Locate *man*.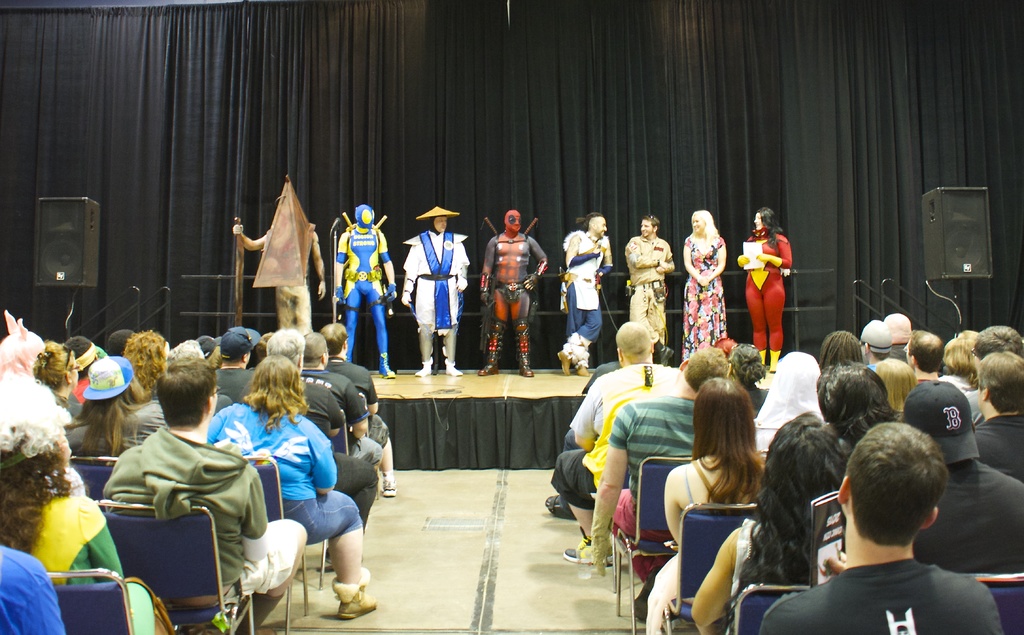
Bounding box: <bbox>902, 382, 1023, 577</bbox>.
